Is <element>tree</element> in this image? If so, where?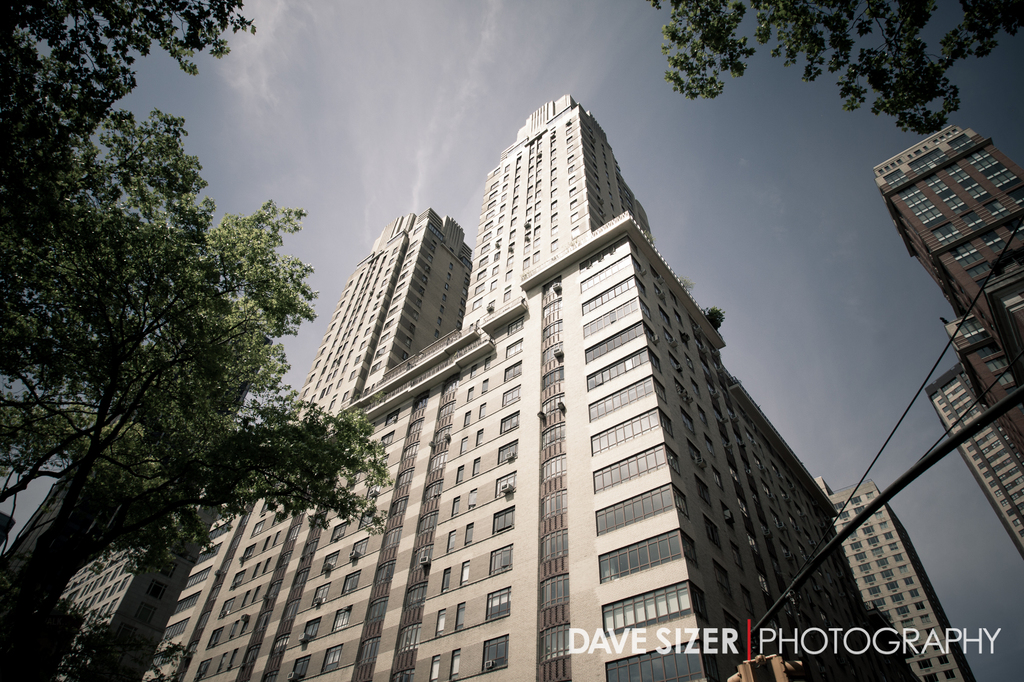
Yes, at [left=650, top=0, right=1023, bottom=140].
